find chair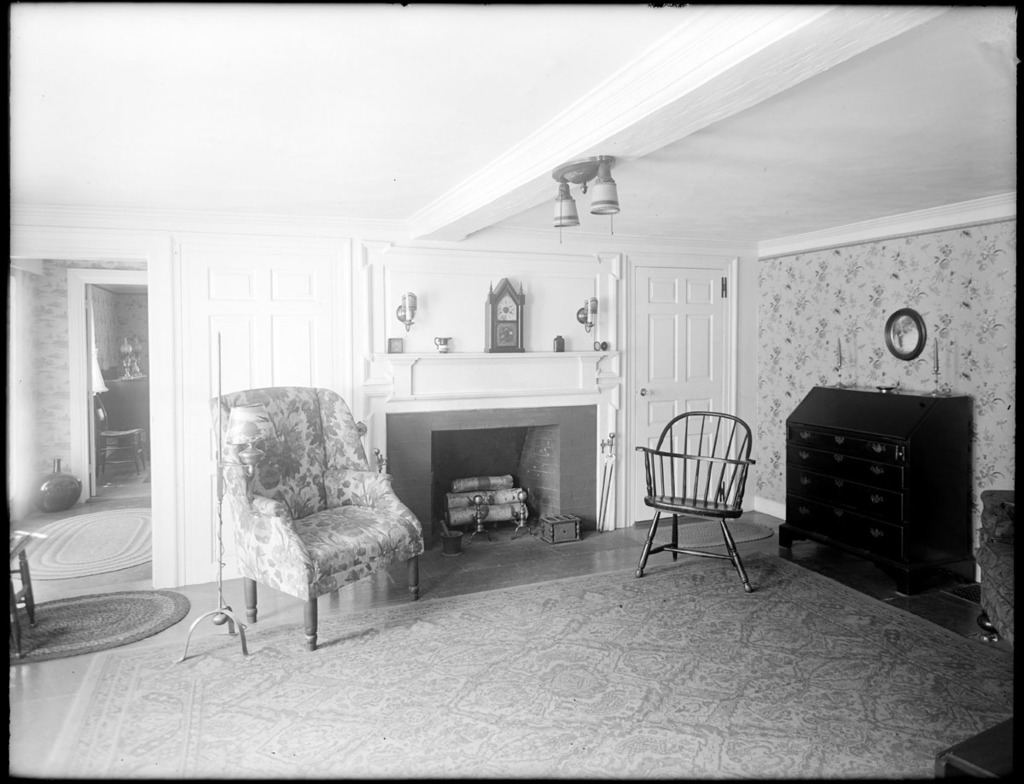
box=[9, 538, 39, 658]
